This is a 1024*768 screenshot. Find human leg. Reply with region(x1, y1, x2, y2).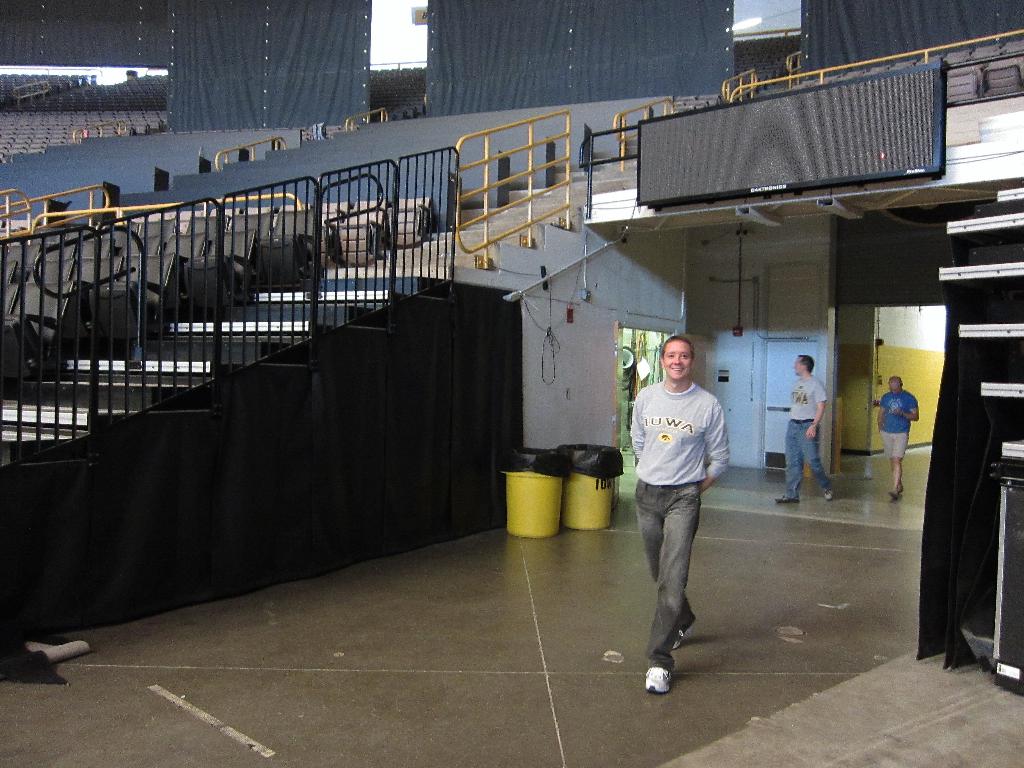
region(778, 425, 805, 504).
